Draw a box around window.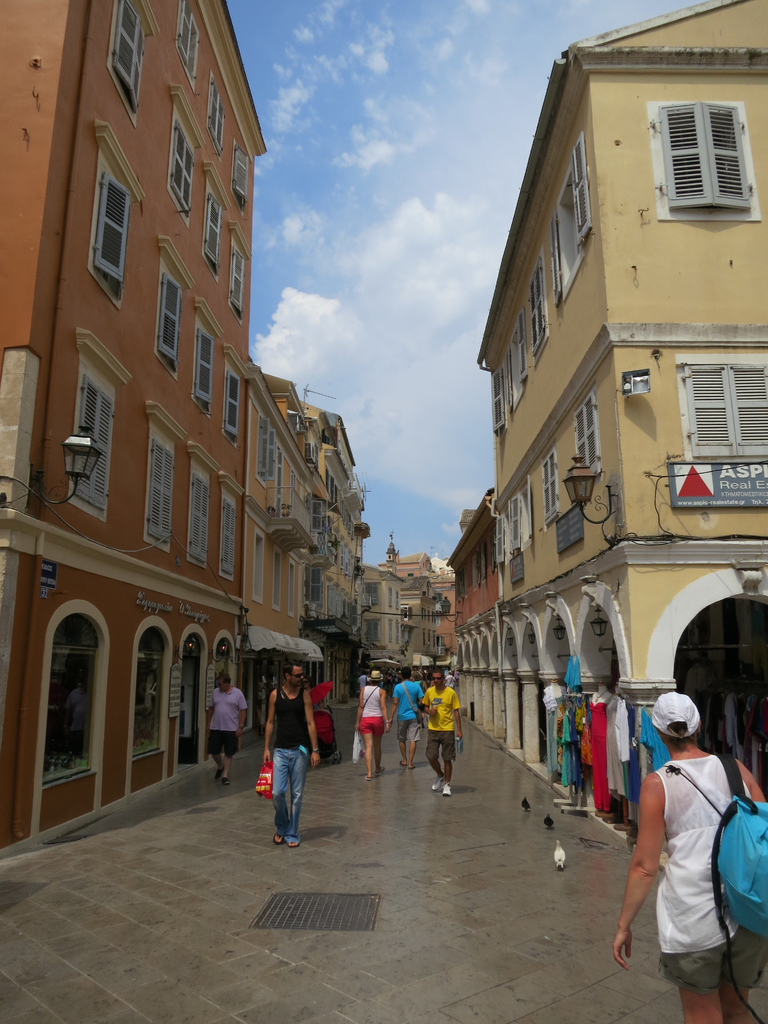
(679,344,767,468).
